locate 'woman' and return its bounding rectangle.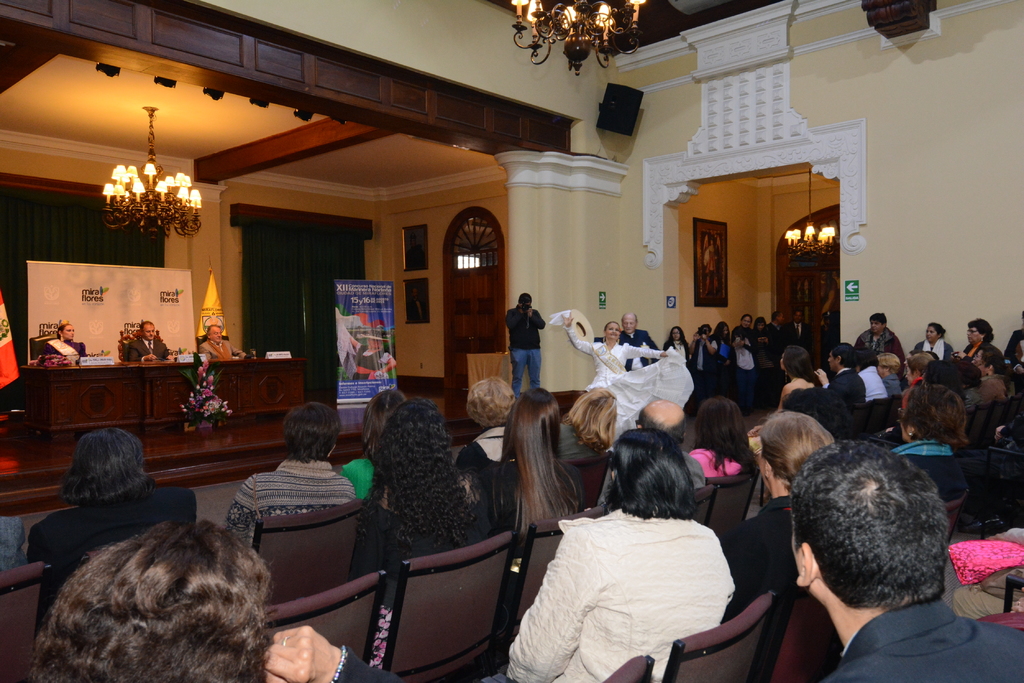
x1=529 y1=421 x2=742 y2=677.
